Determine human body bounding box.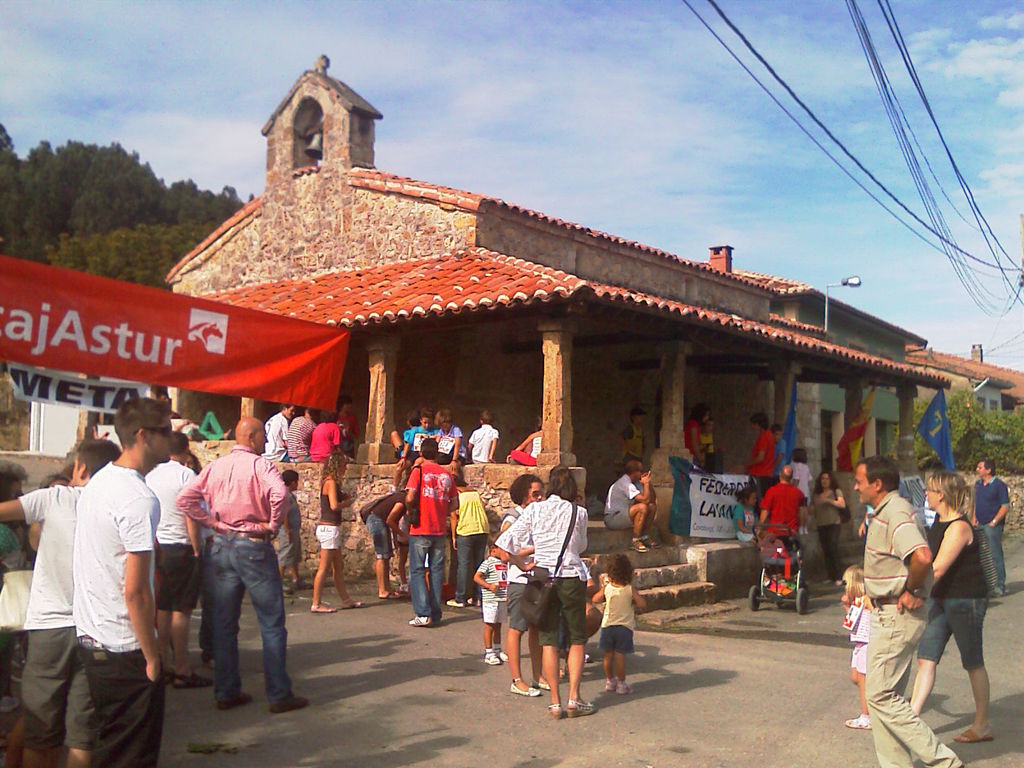
Determined: crop(395, 426, 422, 461).
